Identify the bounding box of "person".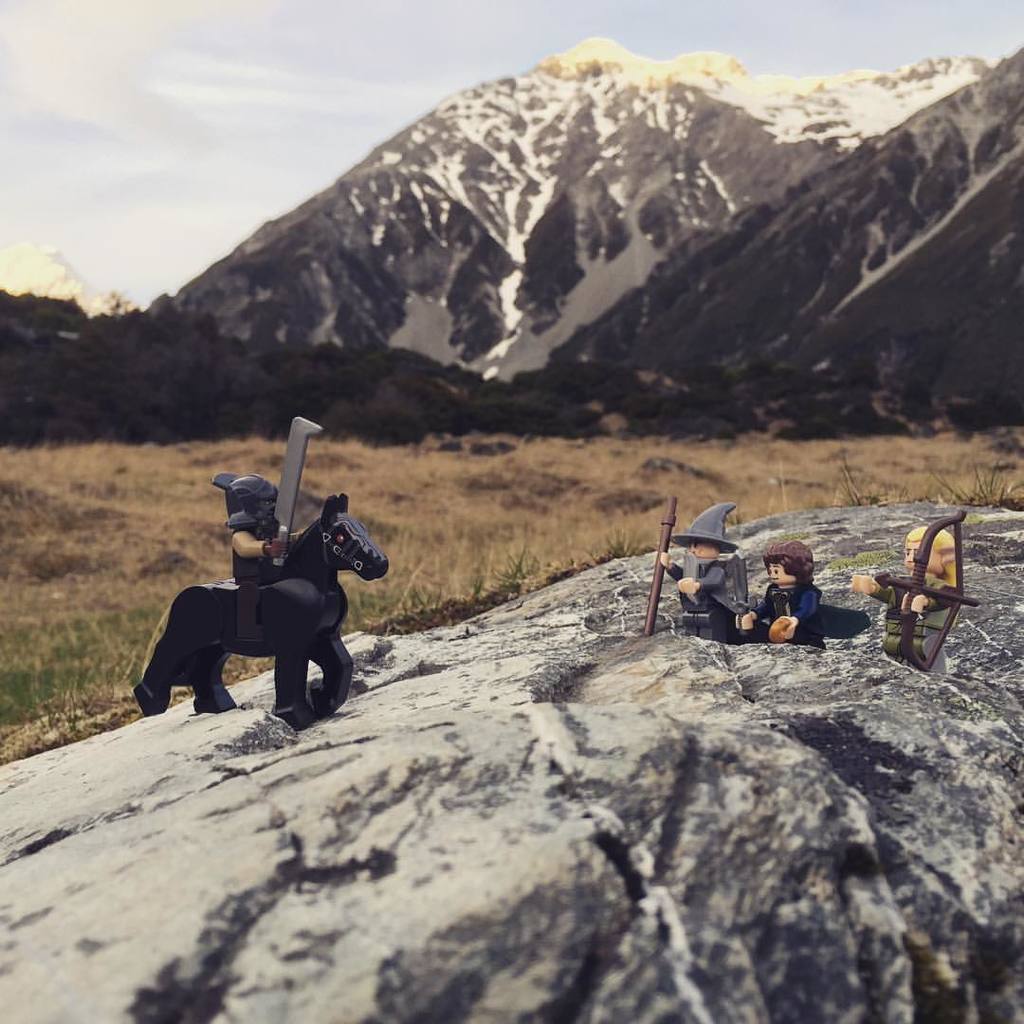
region(735, 537, 827, 650).
